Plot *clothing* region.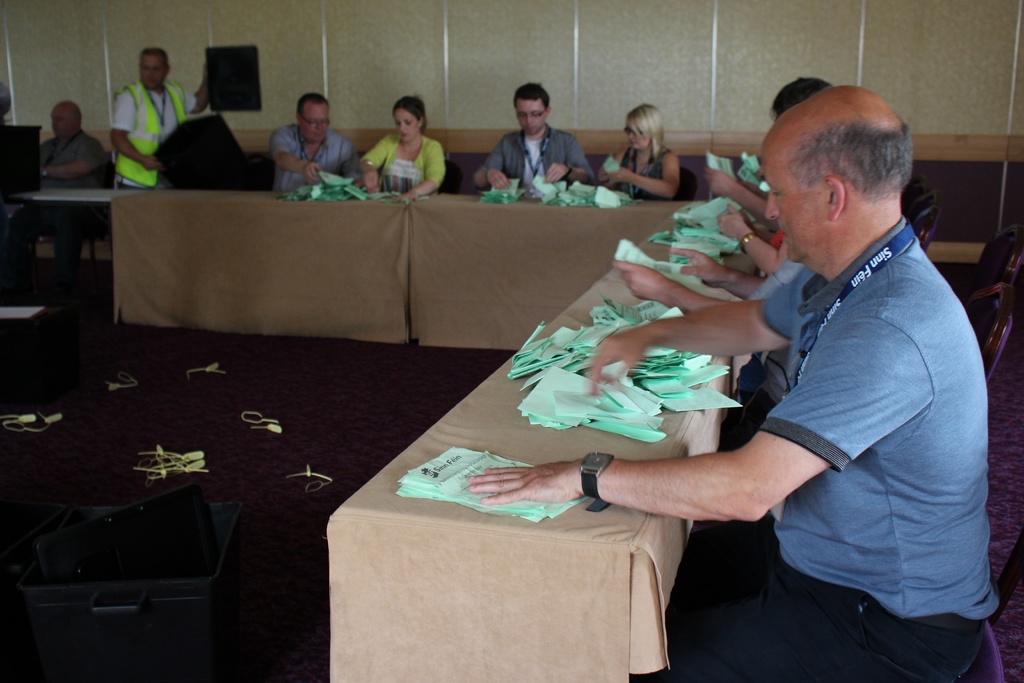
Plotted at 105 78 195 187.
